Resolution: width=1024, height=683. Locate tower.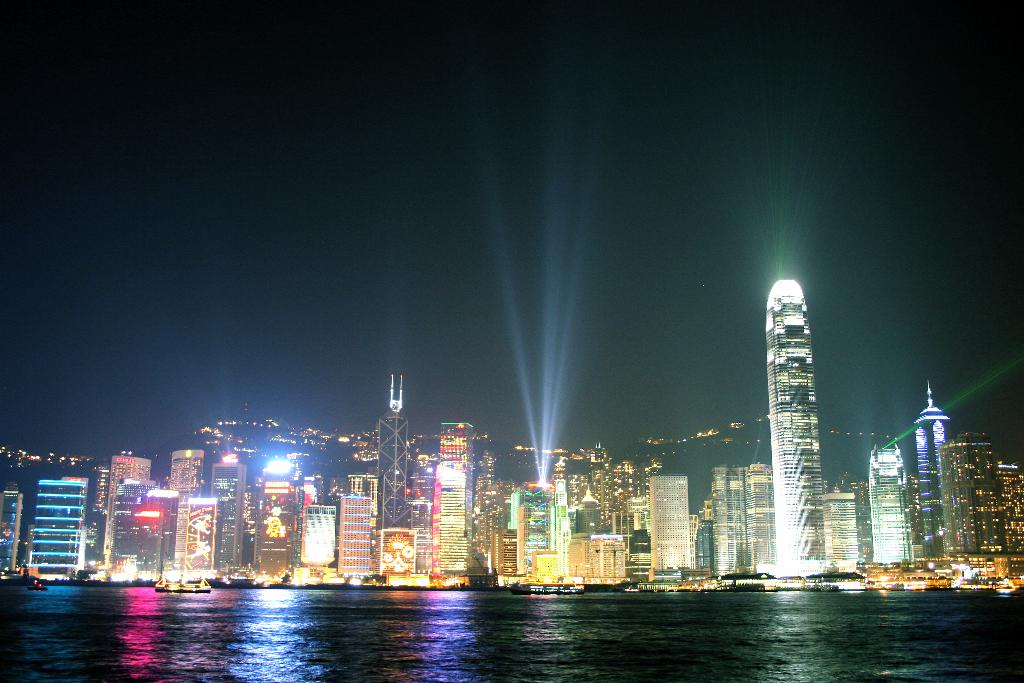
(148, 488, 185, 563).
